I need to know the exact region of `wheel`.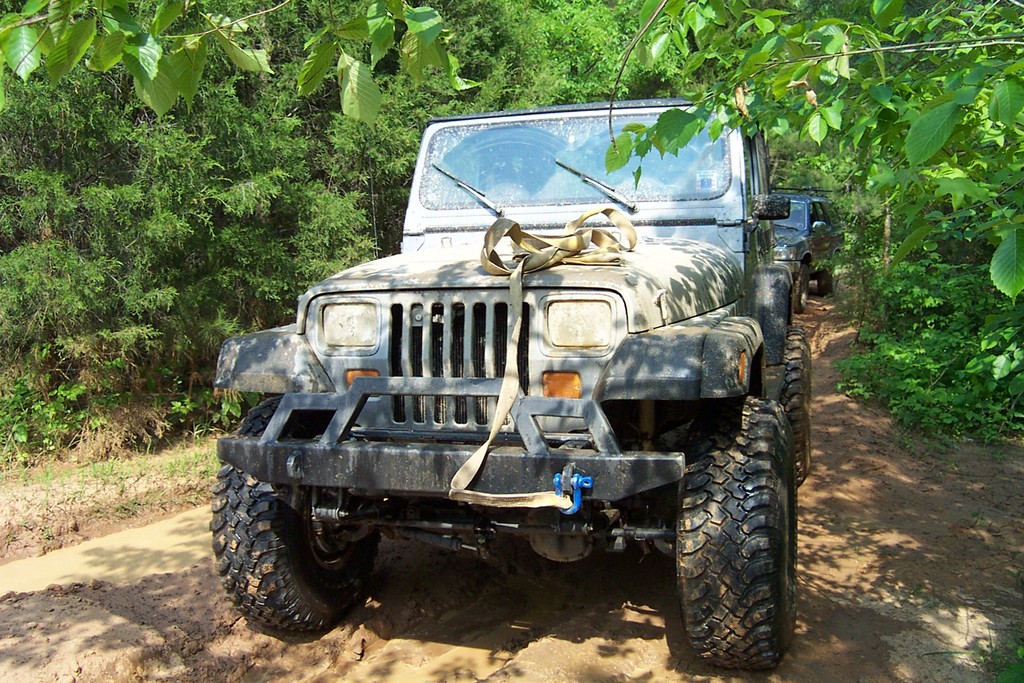
Region: bbox(211, 399, 399, 639).
